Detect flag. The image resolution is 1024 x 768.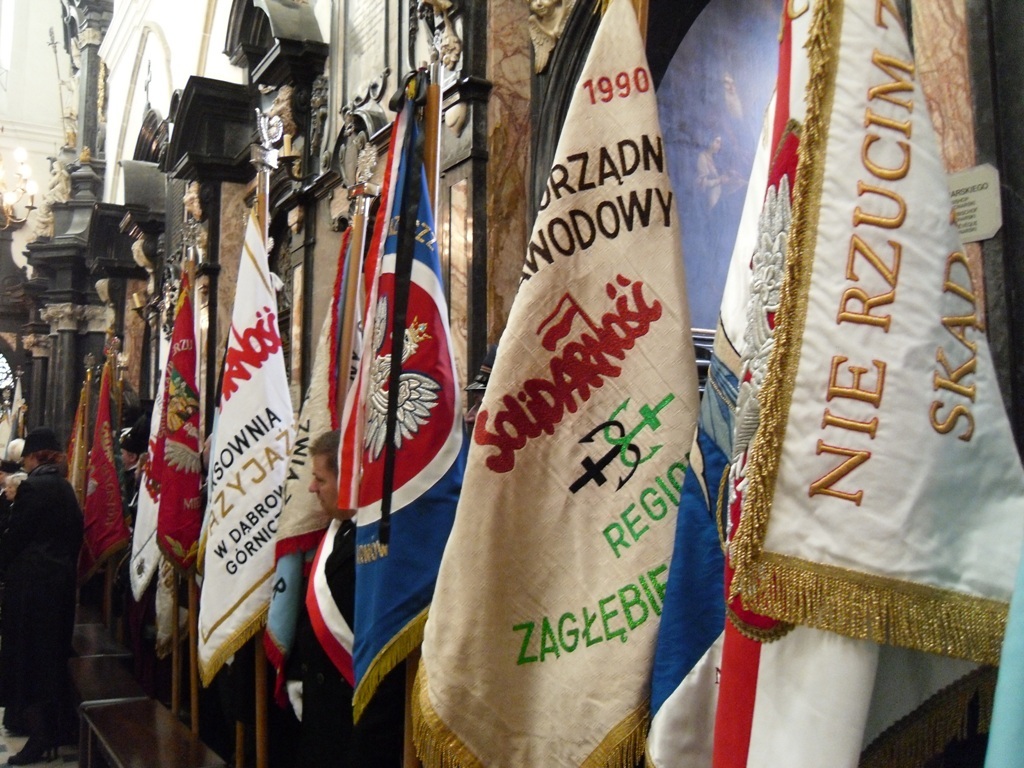
bbox(128, 253, 194, 656).
